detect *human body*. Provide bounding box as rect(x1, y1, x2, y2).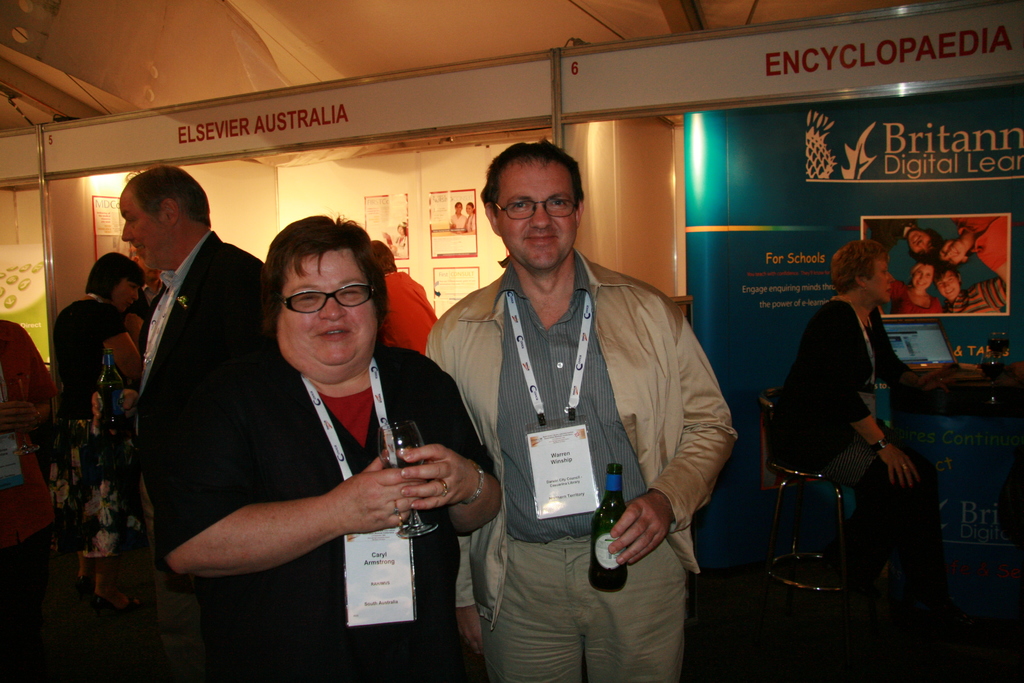
rect(58, 249, 149, 609).
